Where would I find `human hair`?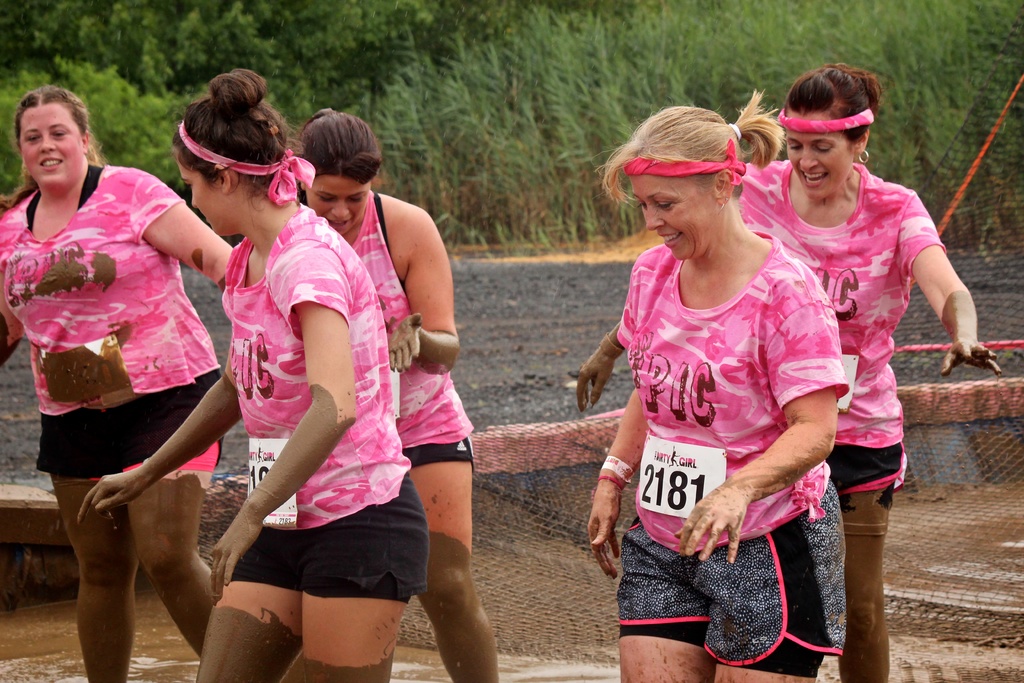
At x1=162, y1=62, x2=284, y2=218.
